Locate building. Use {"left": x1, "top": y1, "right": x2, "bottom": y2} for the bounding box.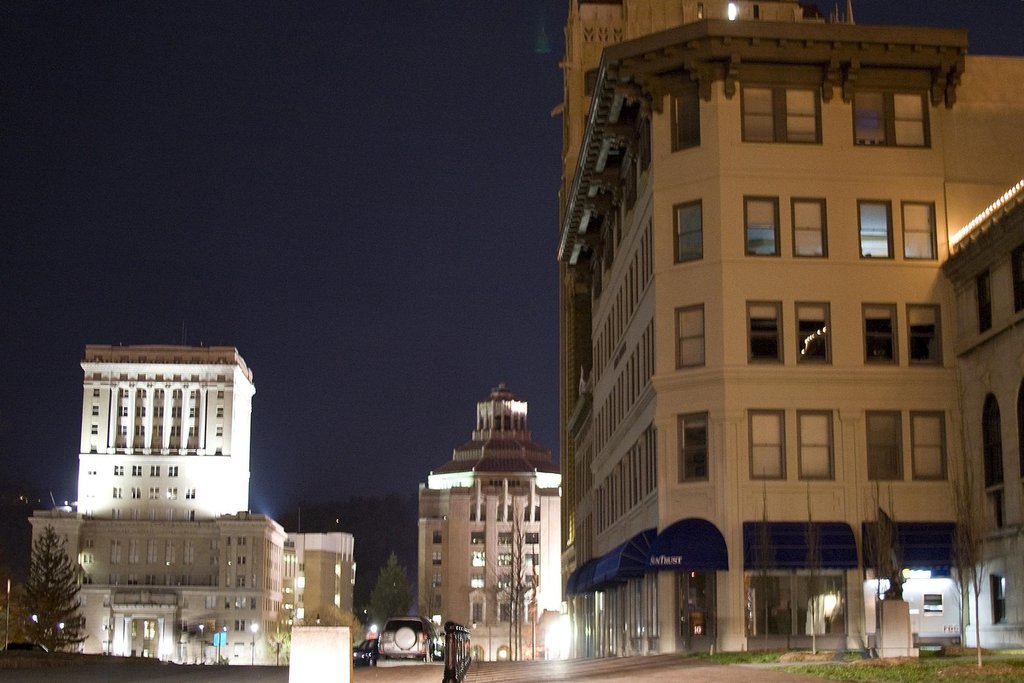
{"left": 286, "top": 529, "right": 361, "bottom": 633}.
